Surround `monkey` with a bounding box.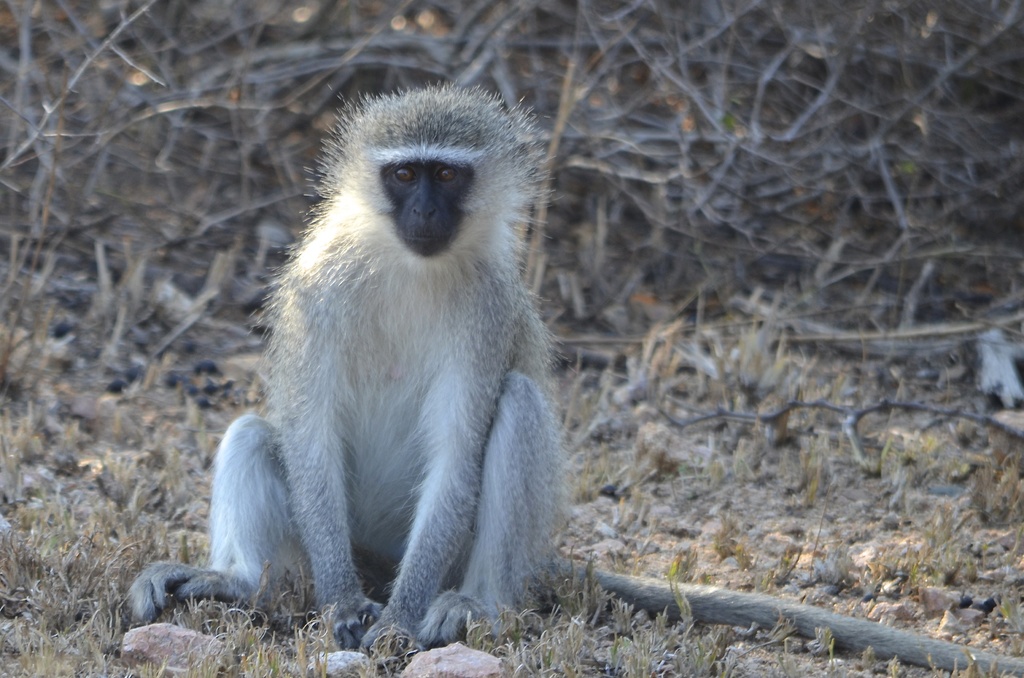
l=160, t=77, r=585, b=677.
